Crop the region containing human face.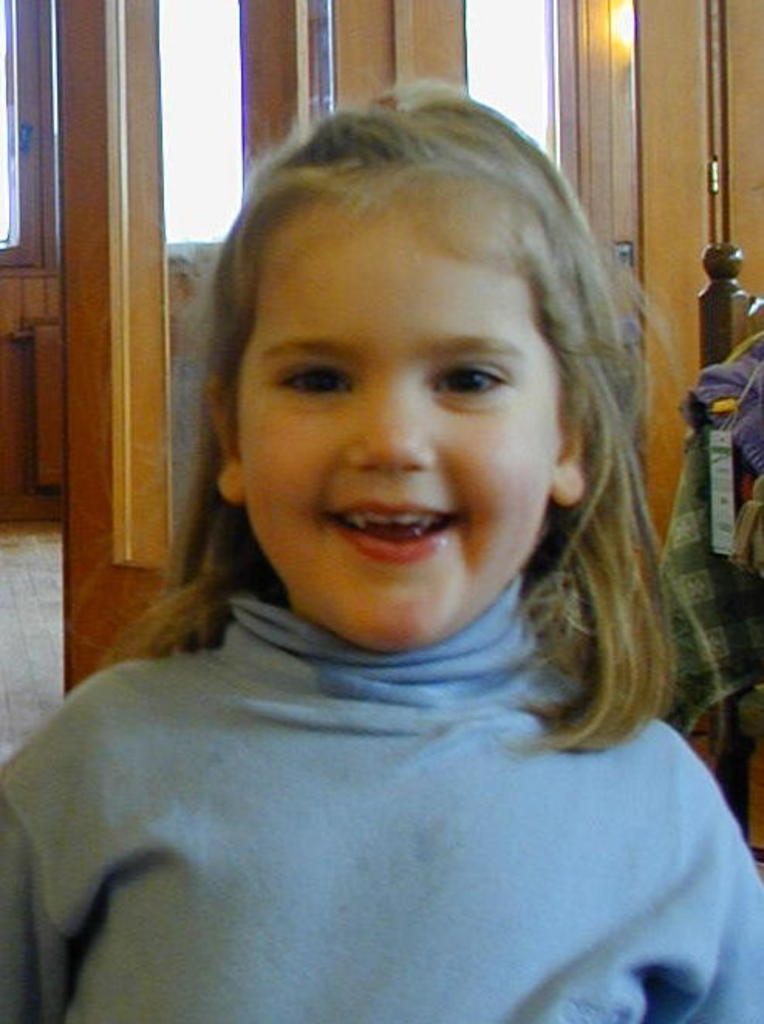
Crop region: left=234, top=213, right=569, bottom=637.
